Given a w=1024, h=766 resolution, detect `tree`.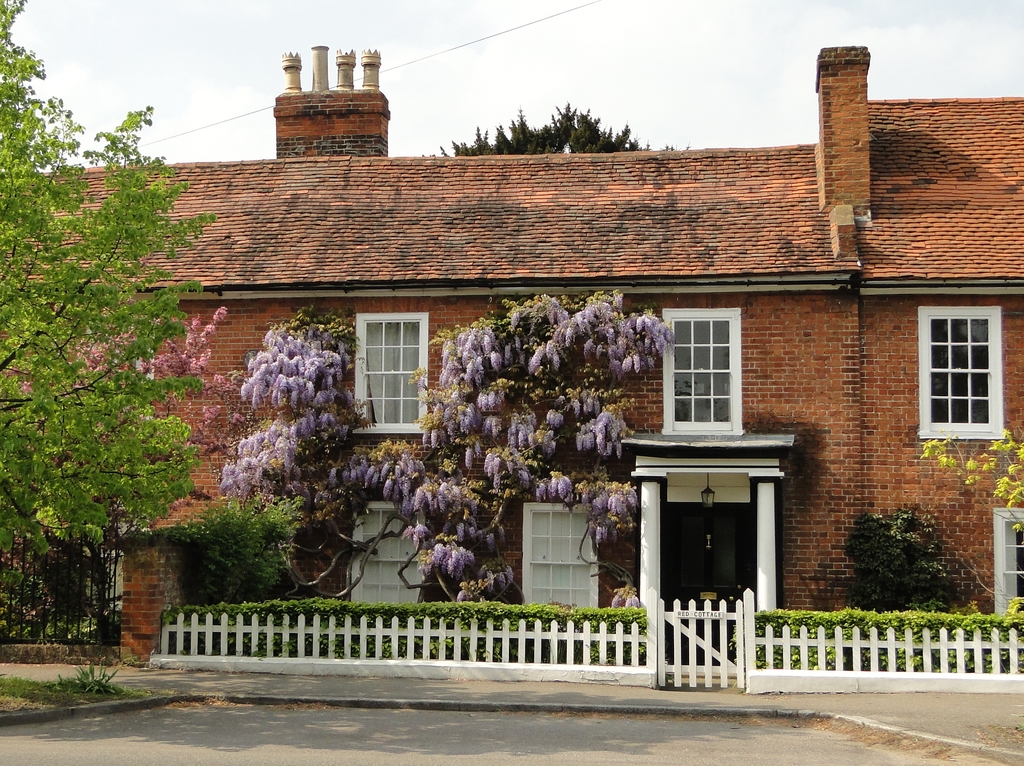
0/0/205/650.
